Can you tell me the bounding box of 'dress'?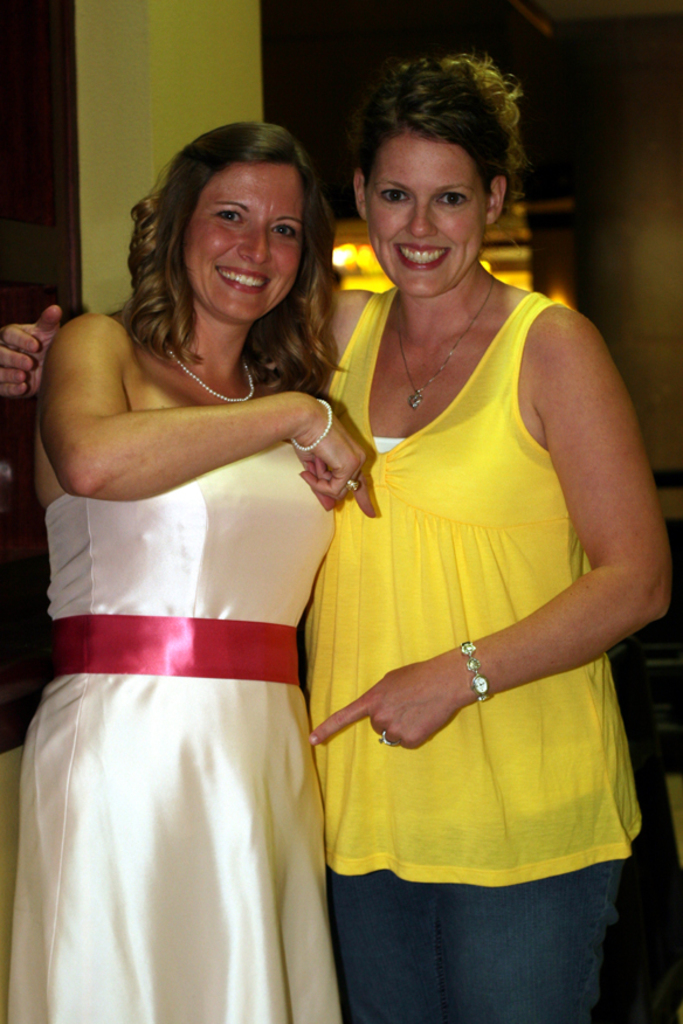
[22,305,356,1002].
